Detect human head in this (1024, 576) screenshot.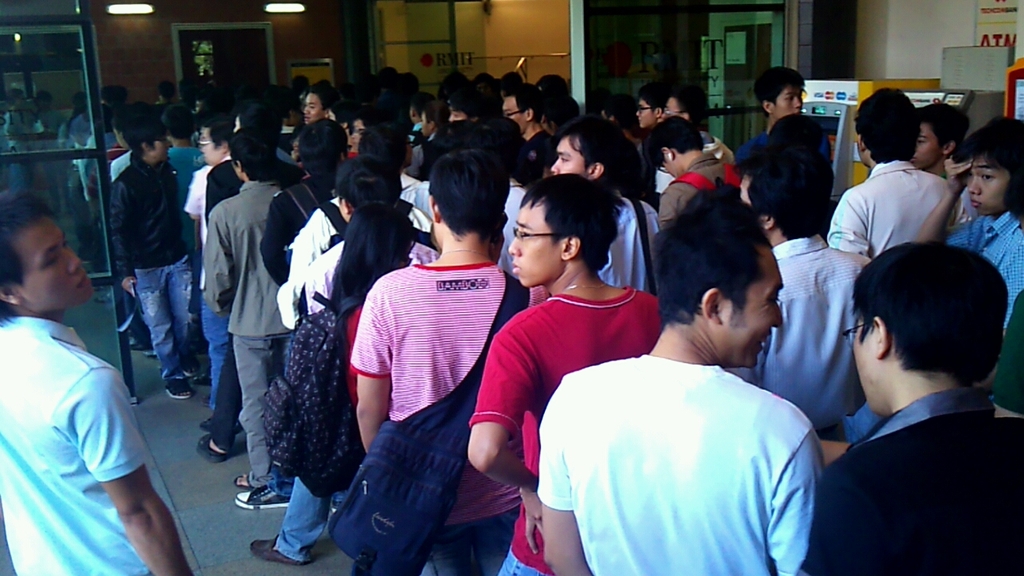
Detection: bbox(222, 122, 269, 182).
